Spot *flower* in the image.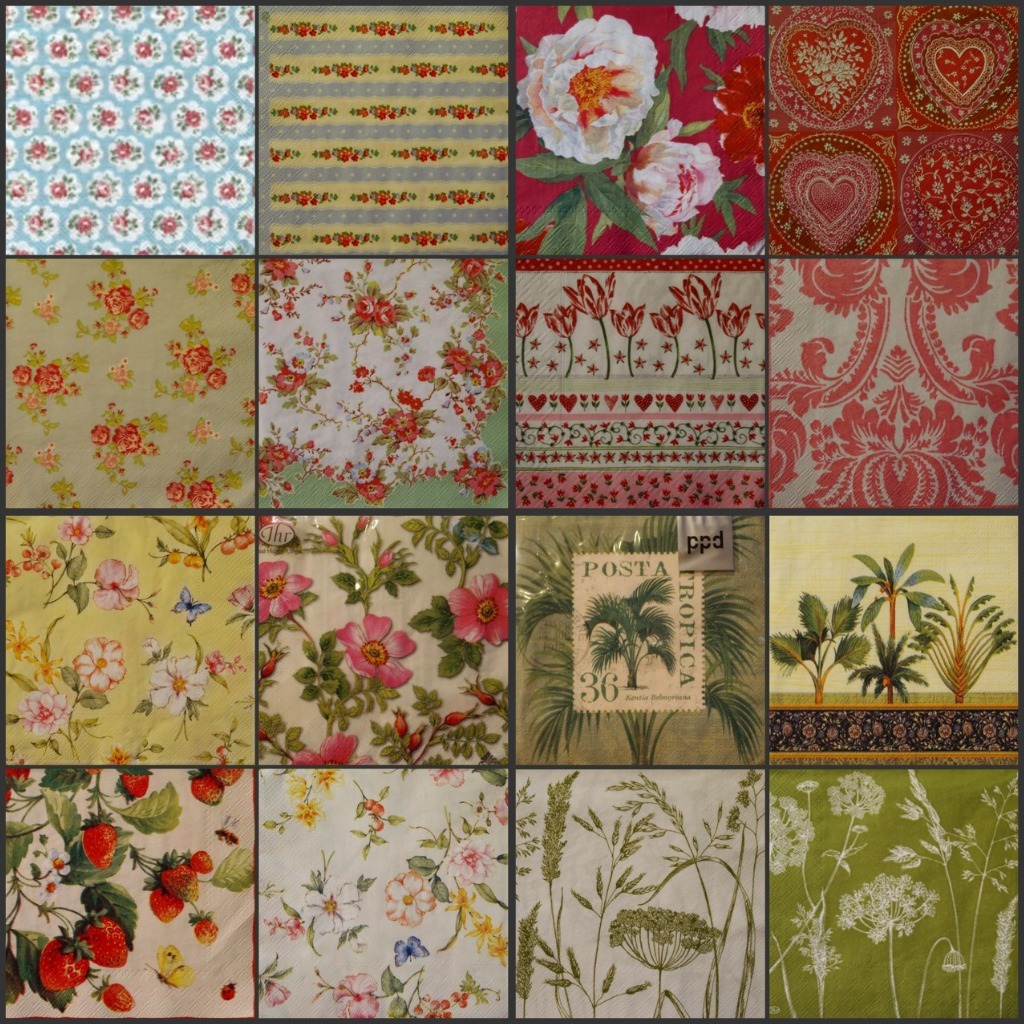
*flower* found at 151:139:180:167.
